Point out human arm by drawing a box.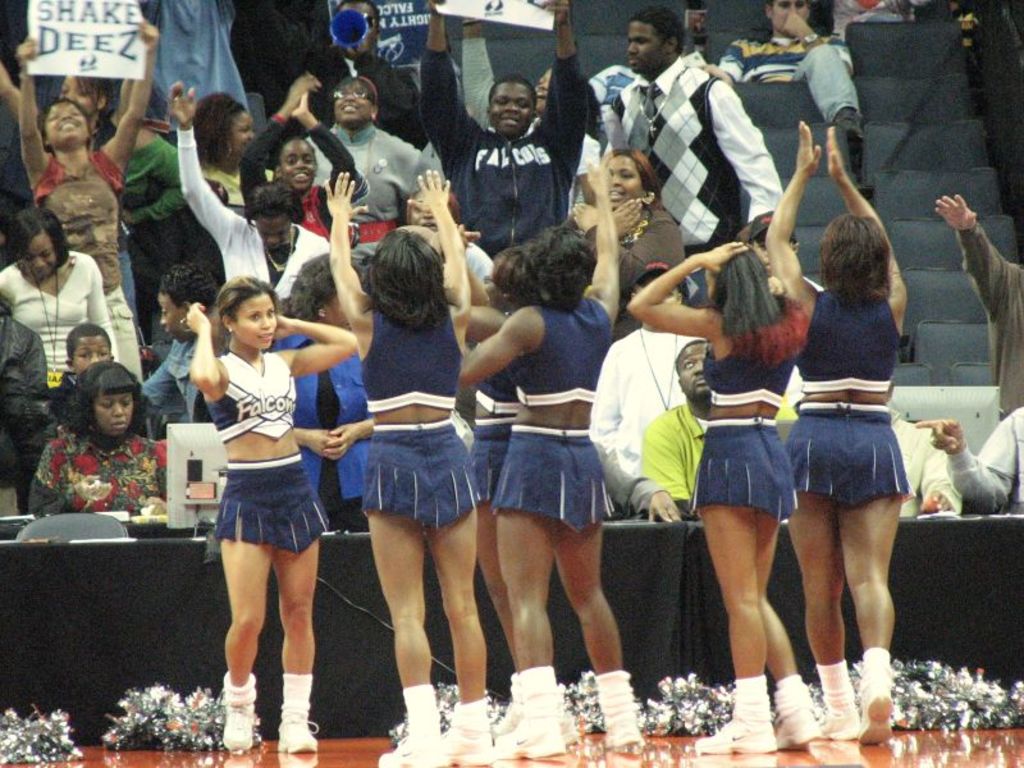
left=910, top=406, right=1023, bottom=513.
